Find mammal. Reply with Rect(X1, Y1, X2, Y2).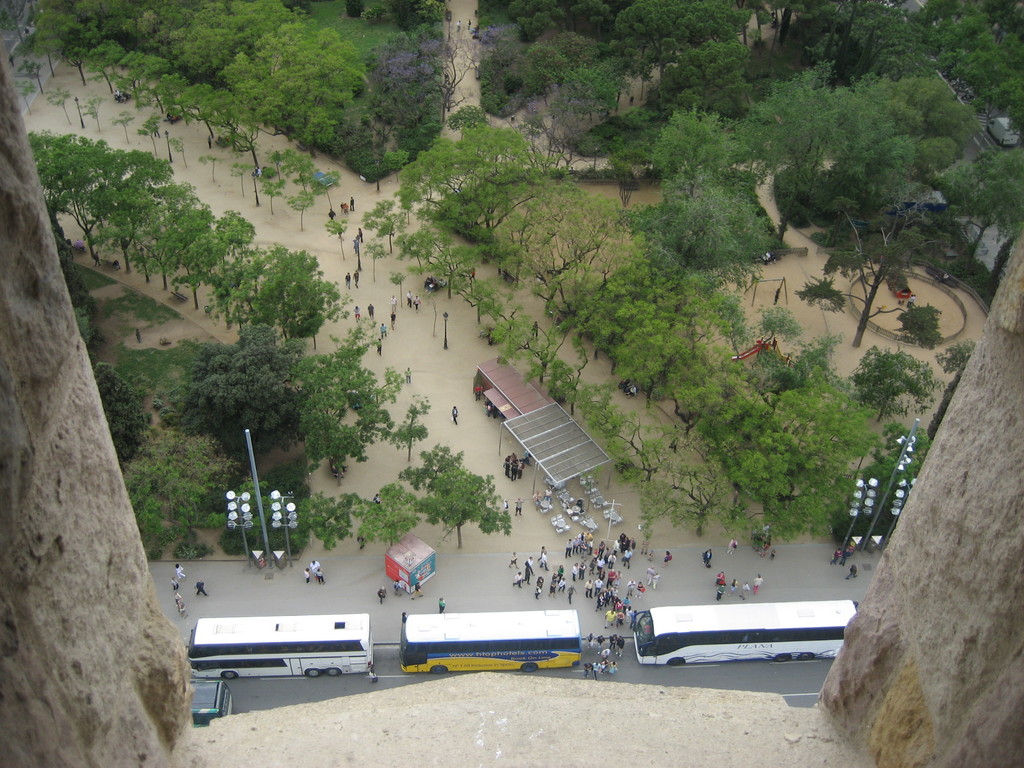
Rect(752, 525, 778, 559).
